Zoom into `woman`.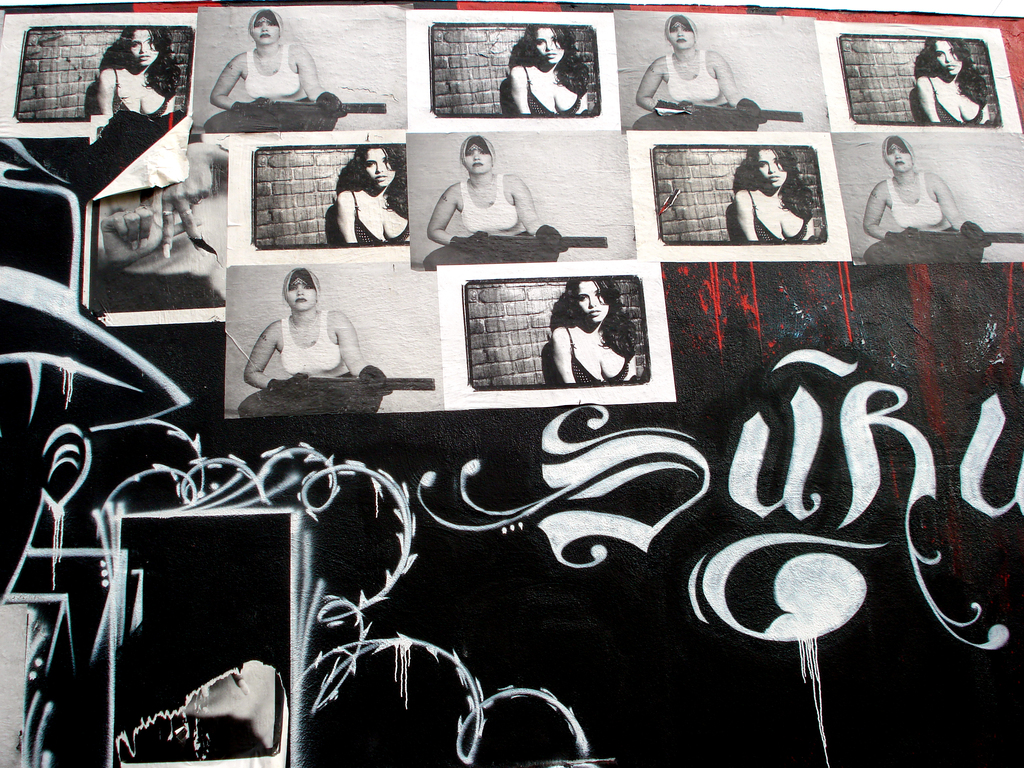
Zoom target: 201,8,348,129.
